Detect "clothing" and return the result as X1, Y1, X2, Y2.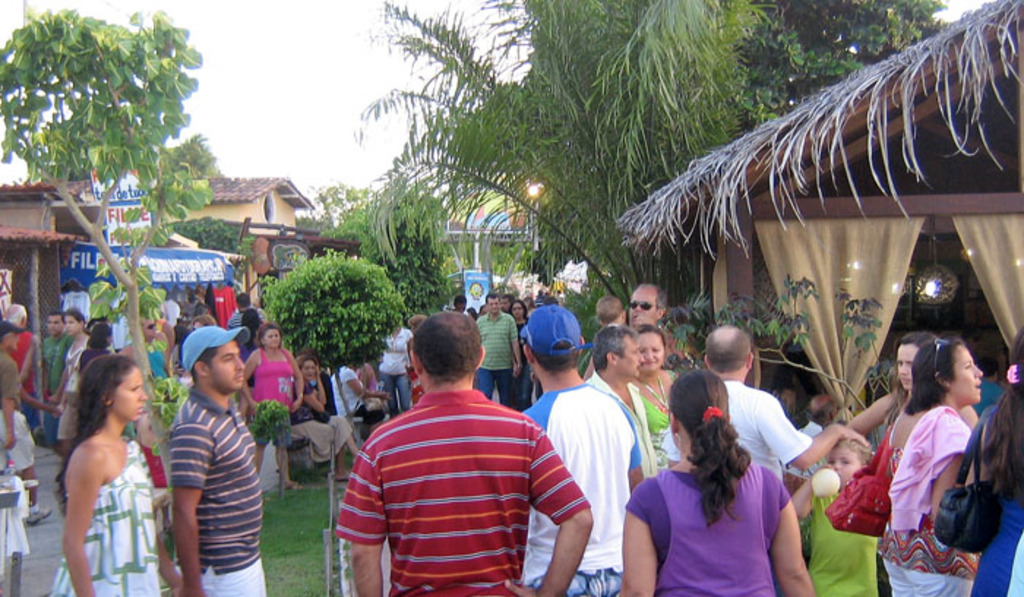
373, 320, 407, 426.
